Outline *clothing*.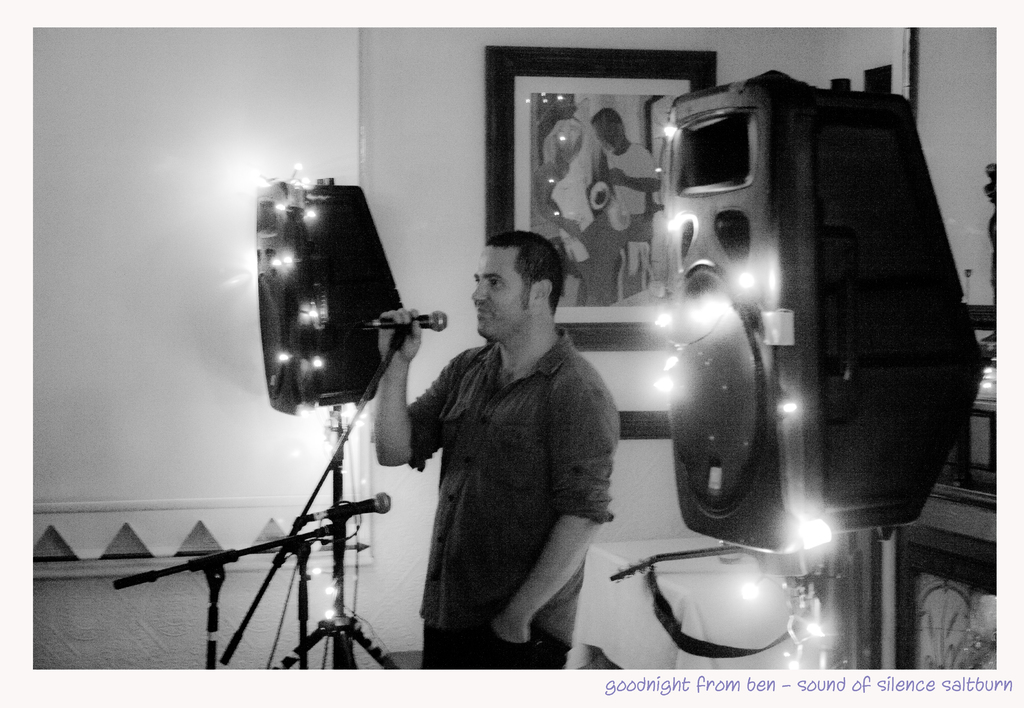
Outline: left=388, top=271, right=630, bottom=665.
